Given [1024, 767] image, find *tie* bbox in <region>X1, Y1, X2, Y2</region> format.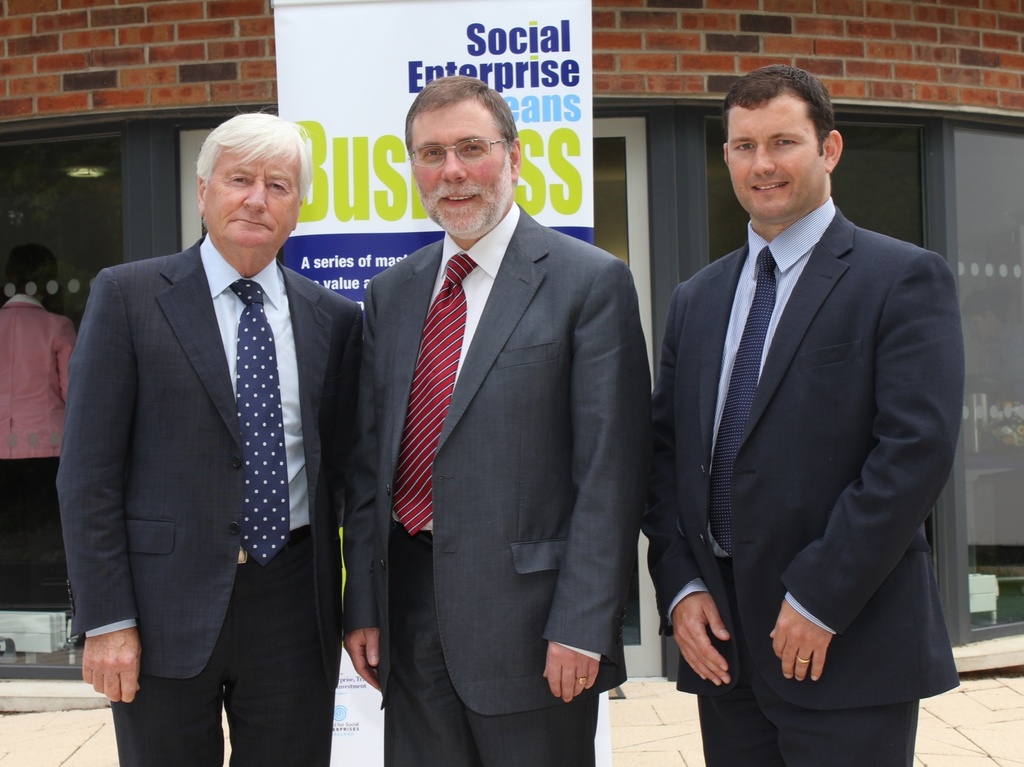
<region>708, 241, 776, 563</region>.
